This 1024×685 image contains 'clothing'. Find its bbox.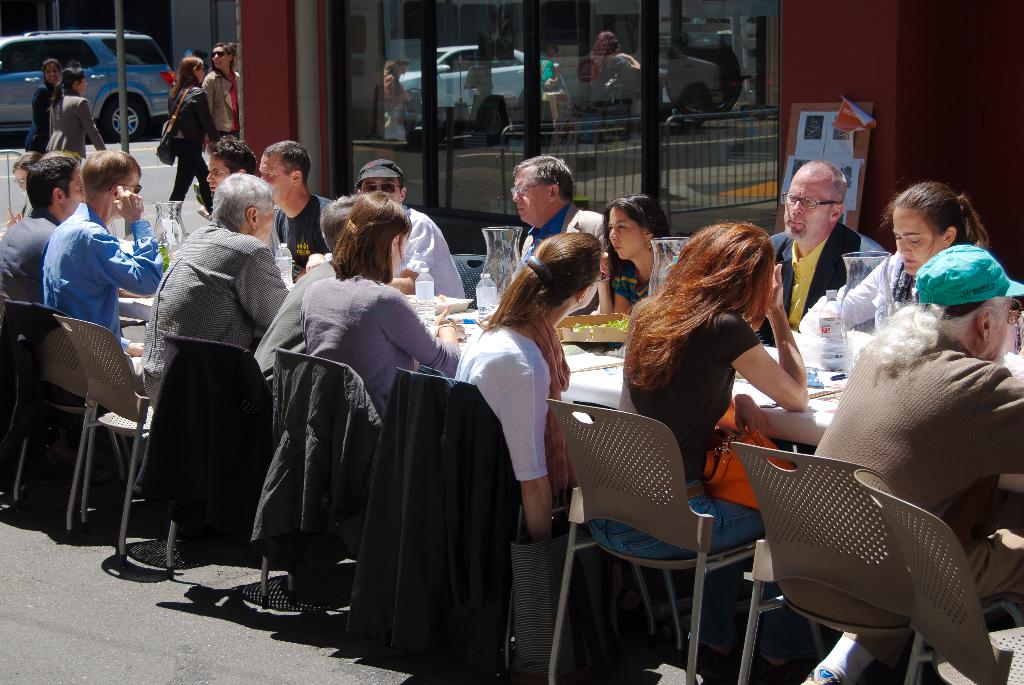
[left=829, top=248, right=925, bottom=347].
